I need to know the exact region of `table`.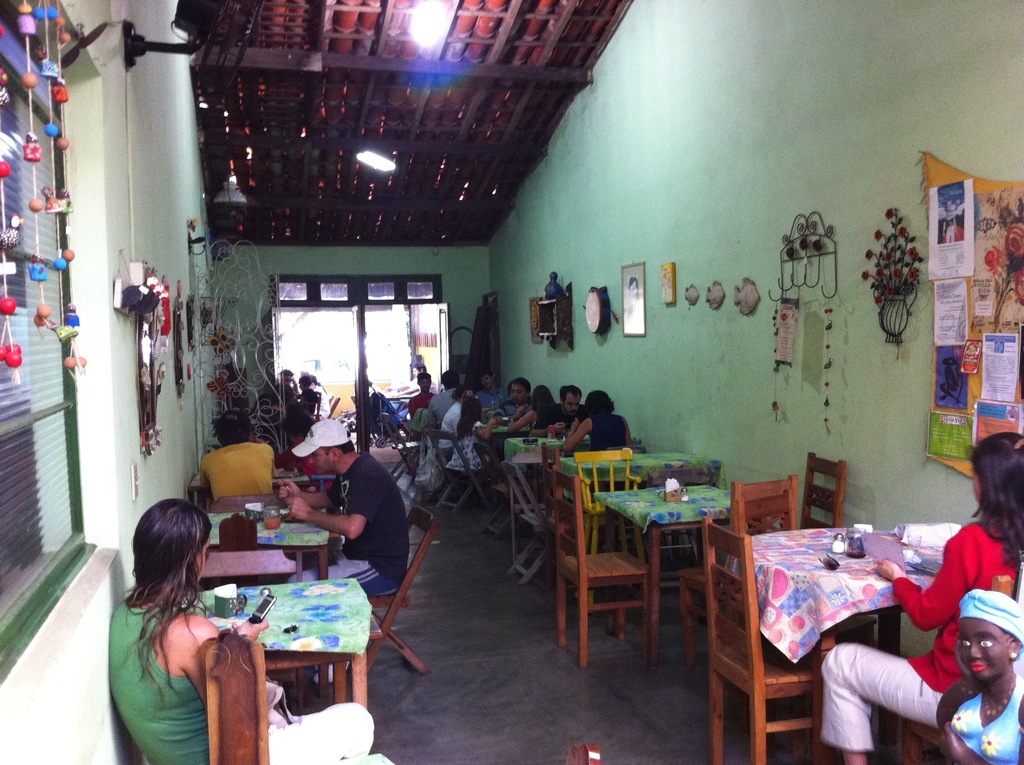
Region: bbox(554, 448, 724, 559).
